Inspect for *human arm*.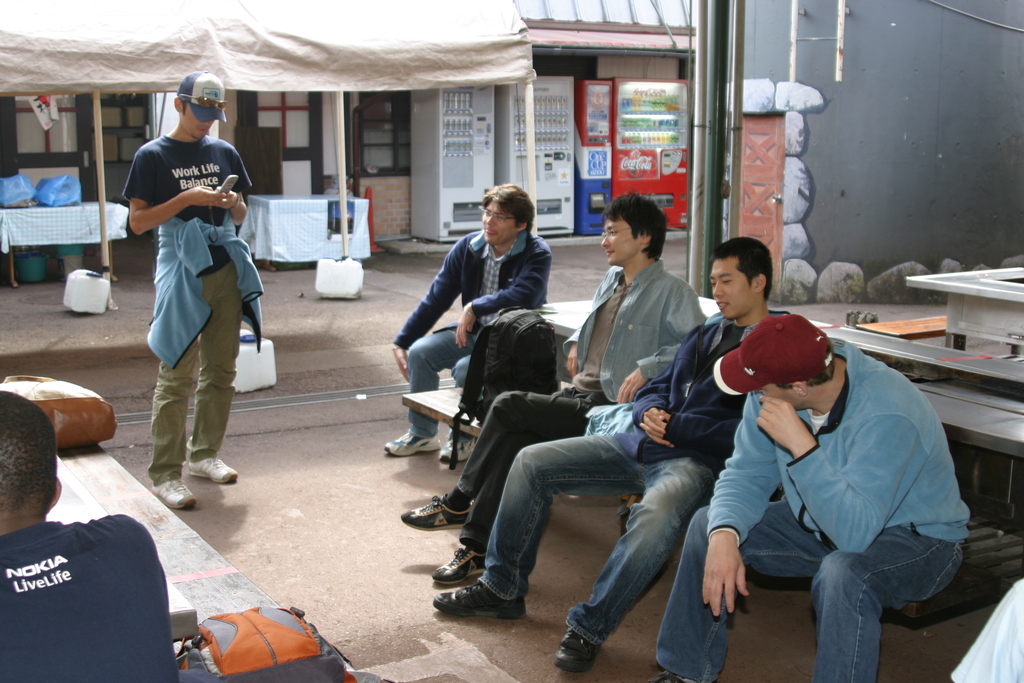
Inspection: (left=388, top=235, right=458, bottom=377).
